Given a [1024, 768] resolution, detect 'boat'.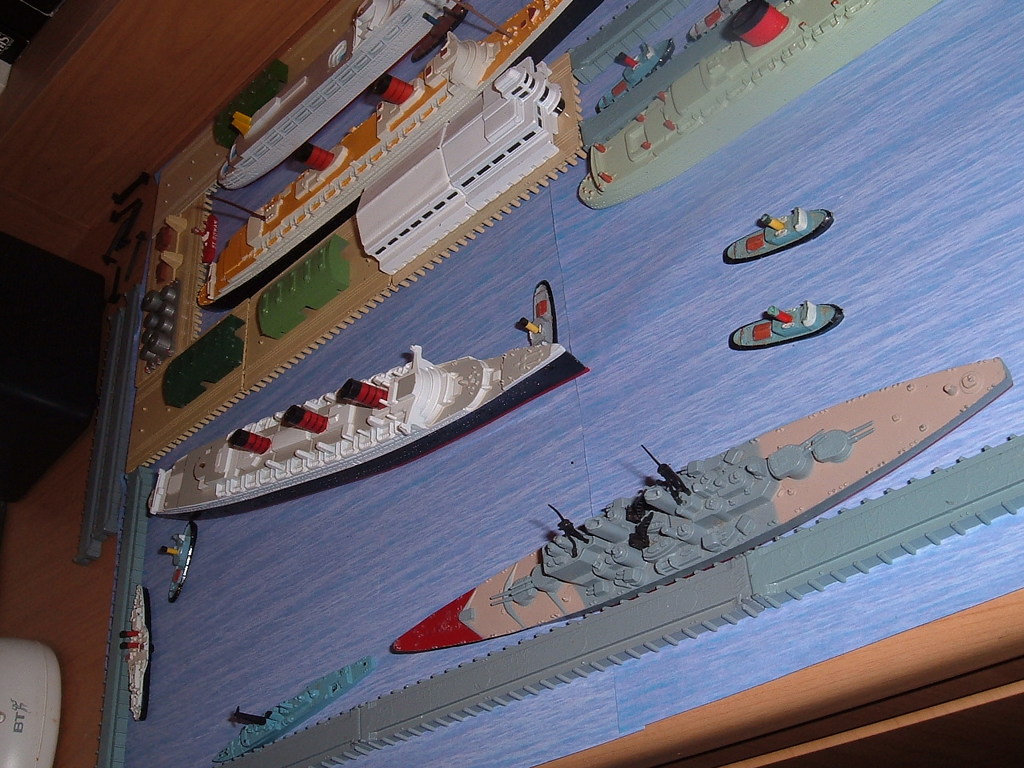
Rect(170, 524, 195, 602).
